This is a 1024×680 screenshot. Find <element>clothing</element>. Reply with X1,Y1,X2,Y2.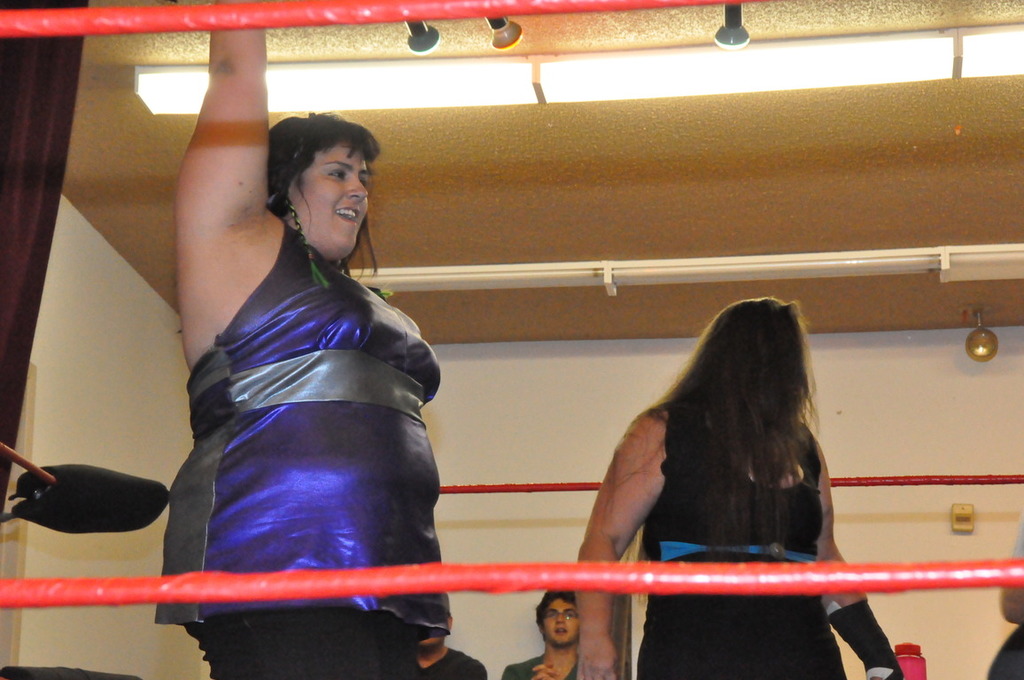
636,406,848,679.
